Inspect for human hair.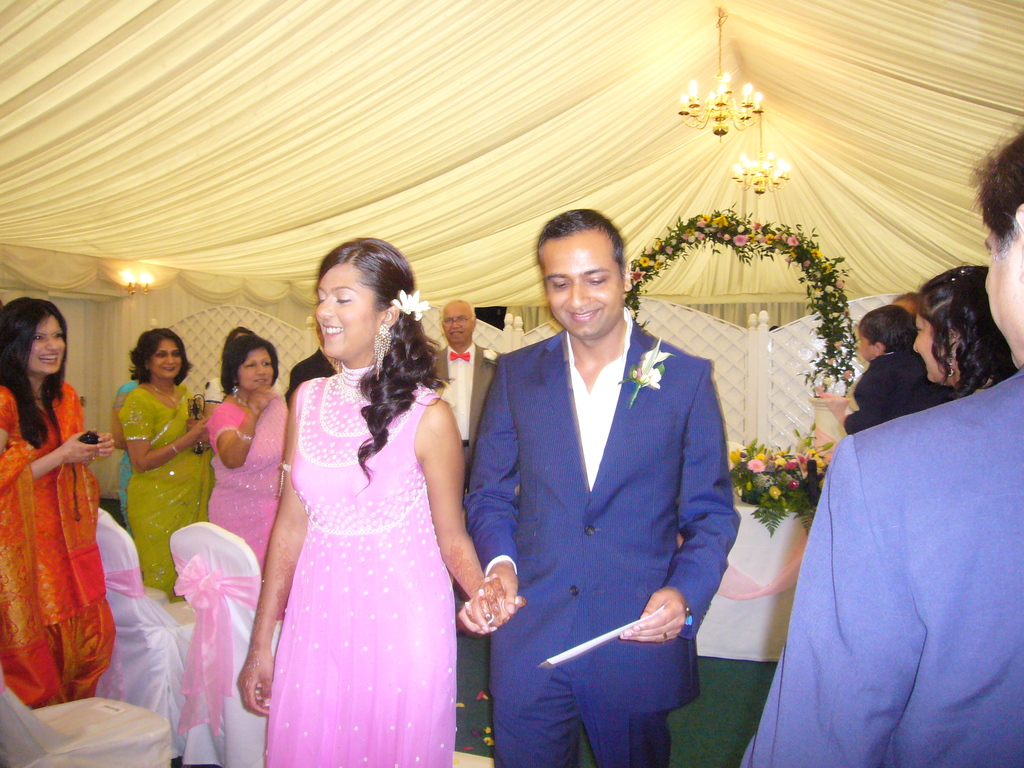
Inspection: [314, 236, 444, 480].
